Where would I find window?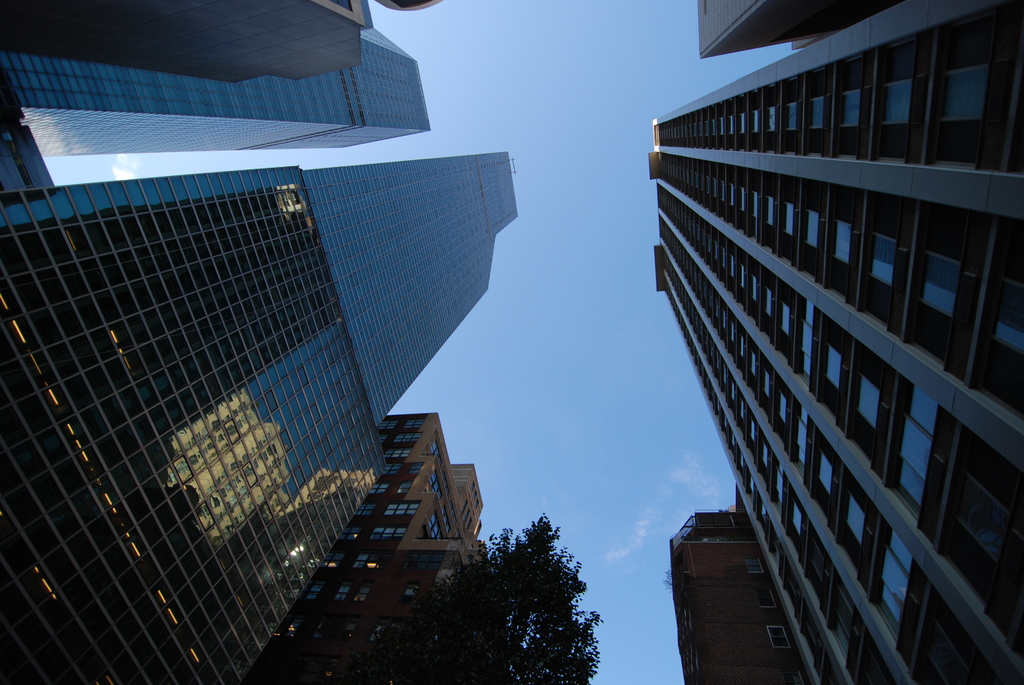
At bbox=[771, 622, 787, 651].
